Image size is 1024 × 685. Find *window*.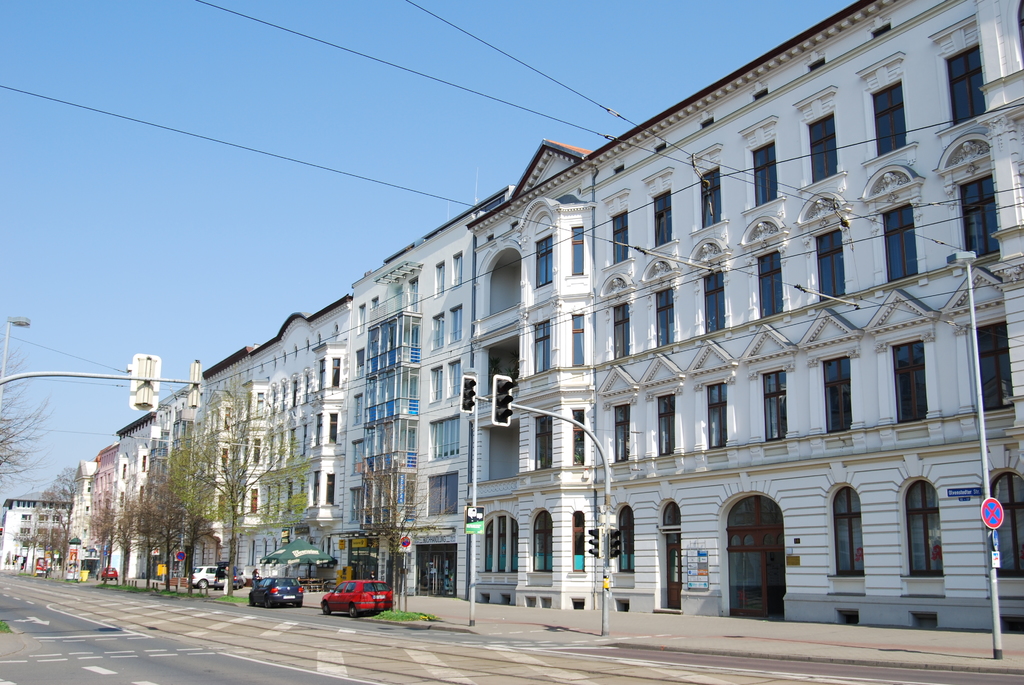
<region>820, 356, 850, 429</region>.
